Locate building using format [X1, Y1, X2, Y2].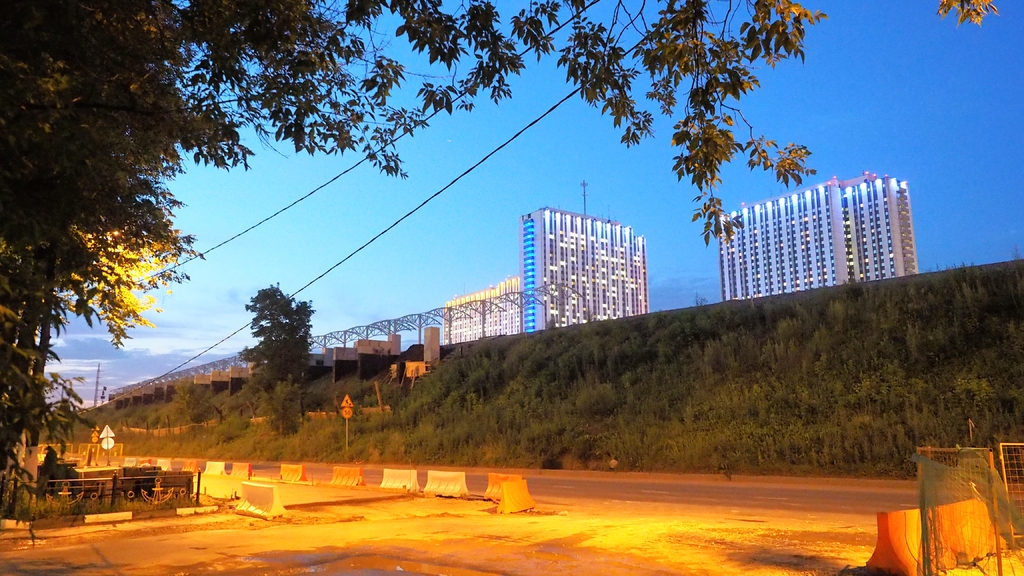
[721, 172, 918, 297].
